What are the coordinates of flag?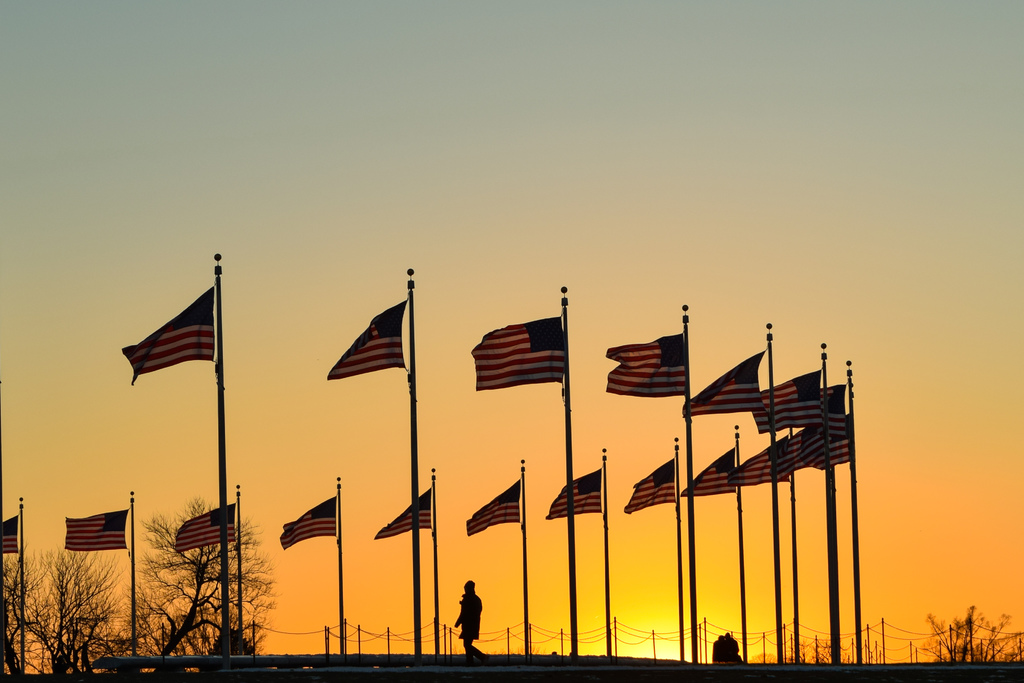
(680, 350, 767, 418).
